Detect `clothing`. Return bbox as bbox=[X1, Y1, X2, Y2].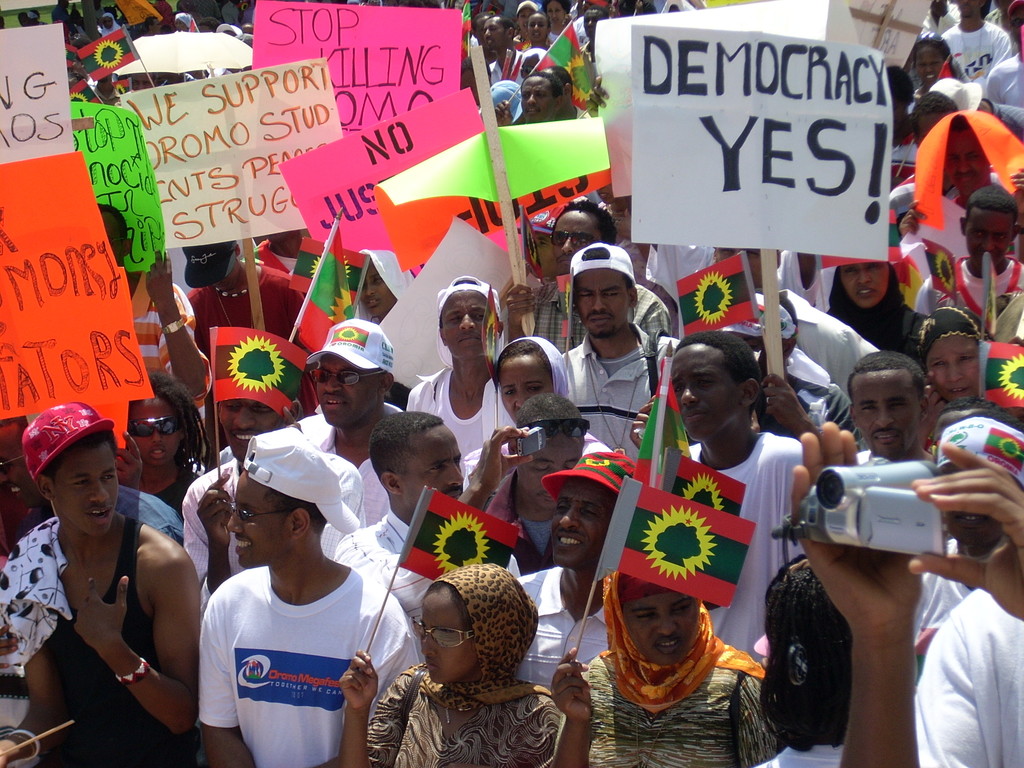
bbox=[409, 363, 508, 457].
